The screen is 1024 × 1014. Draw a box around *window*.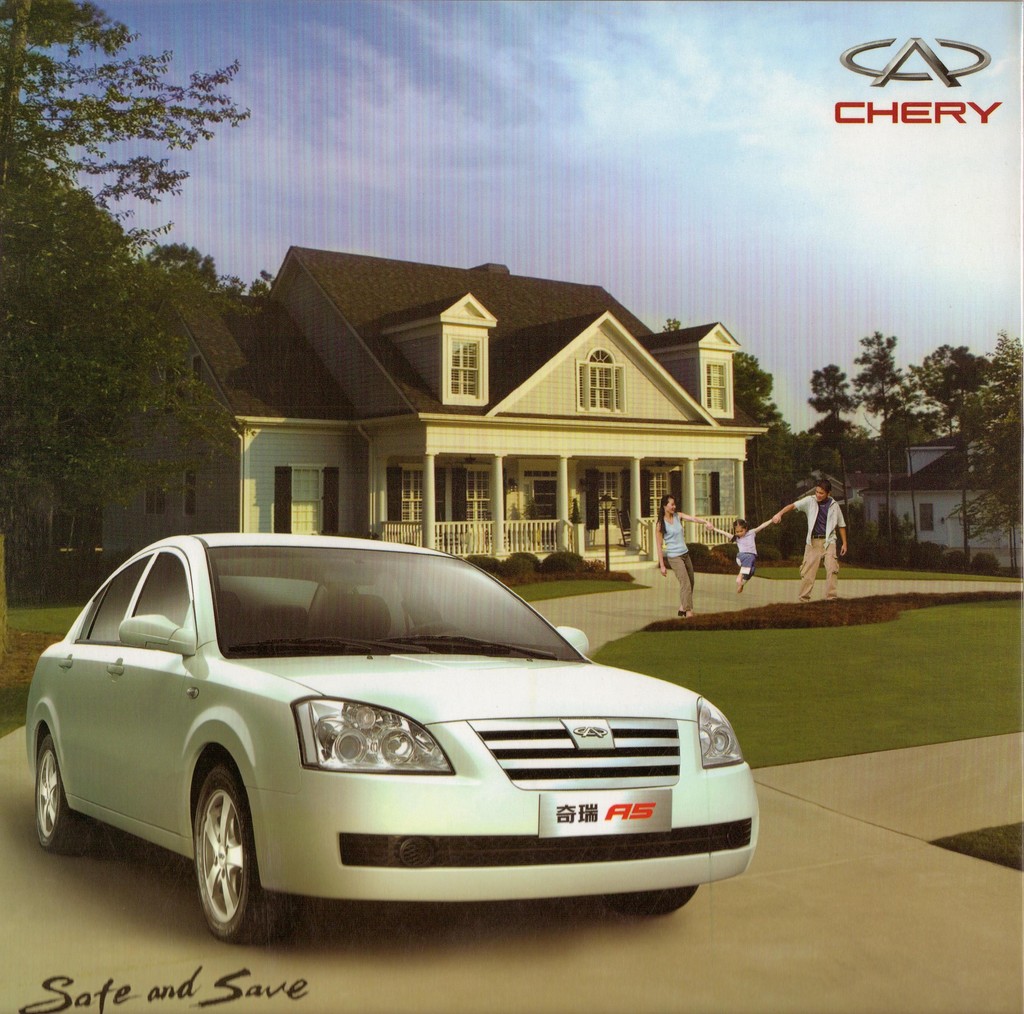
[x1=189, y1=355, x2=198, y2=405].
